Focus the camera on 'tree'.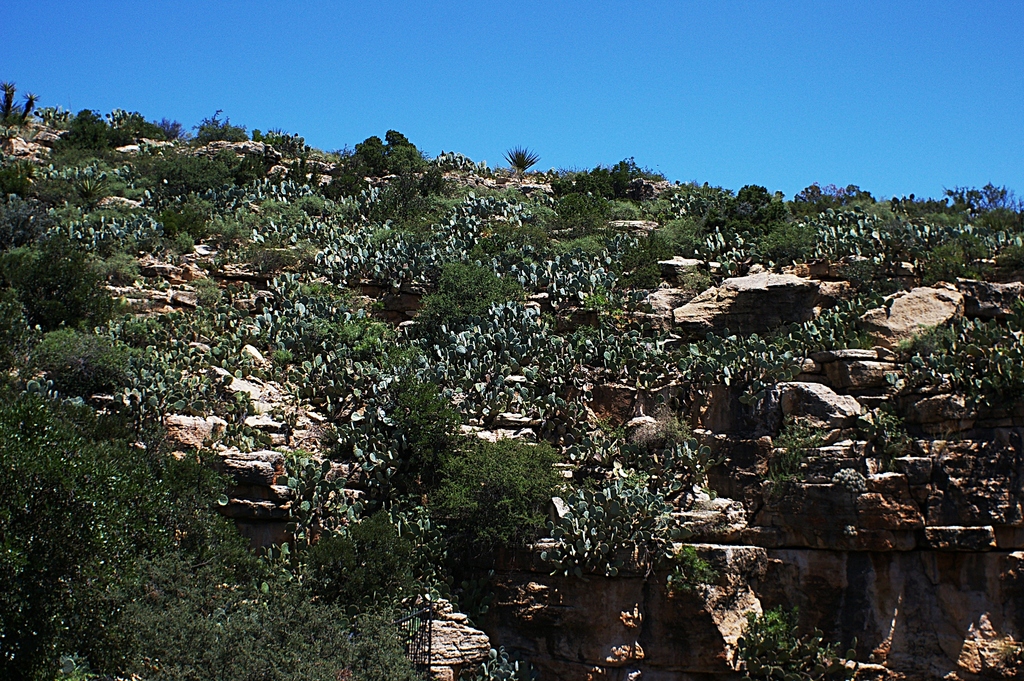
Focus region: l=0, t=382, r=415, b=675.
